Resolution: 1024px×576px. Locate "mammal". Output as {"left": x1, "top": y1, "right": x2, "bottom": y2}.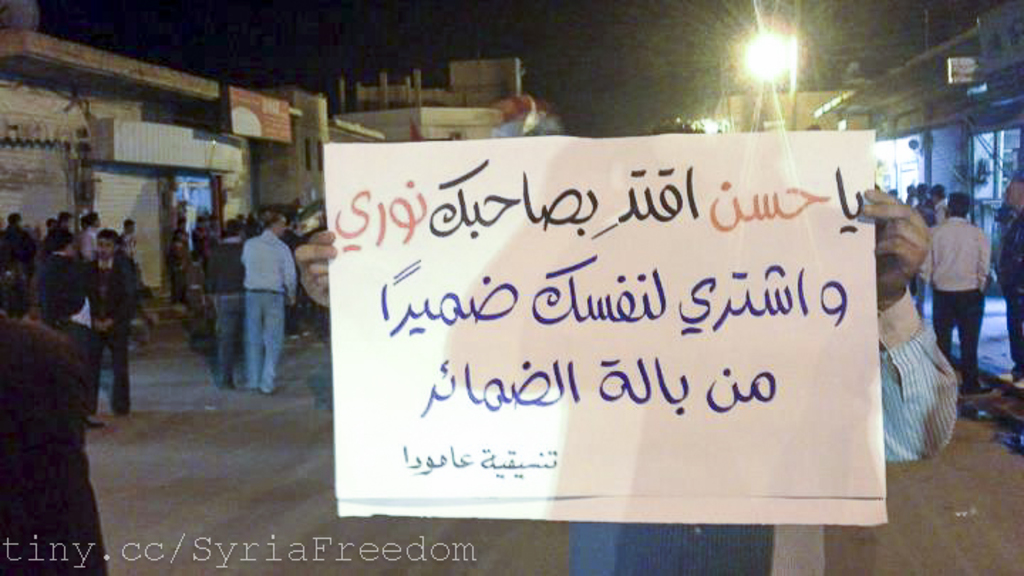
{"left": 193, "top": 219, "right": 209, "bottom": 273}.
